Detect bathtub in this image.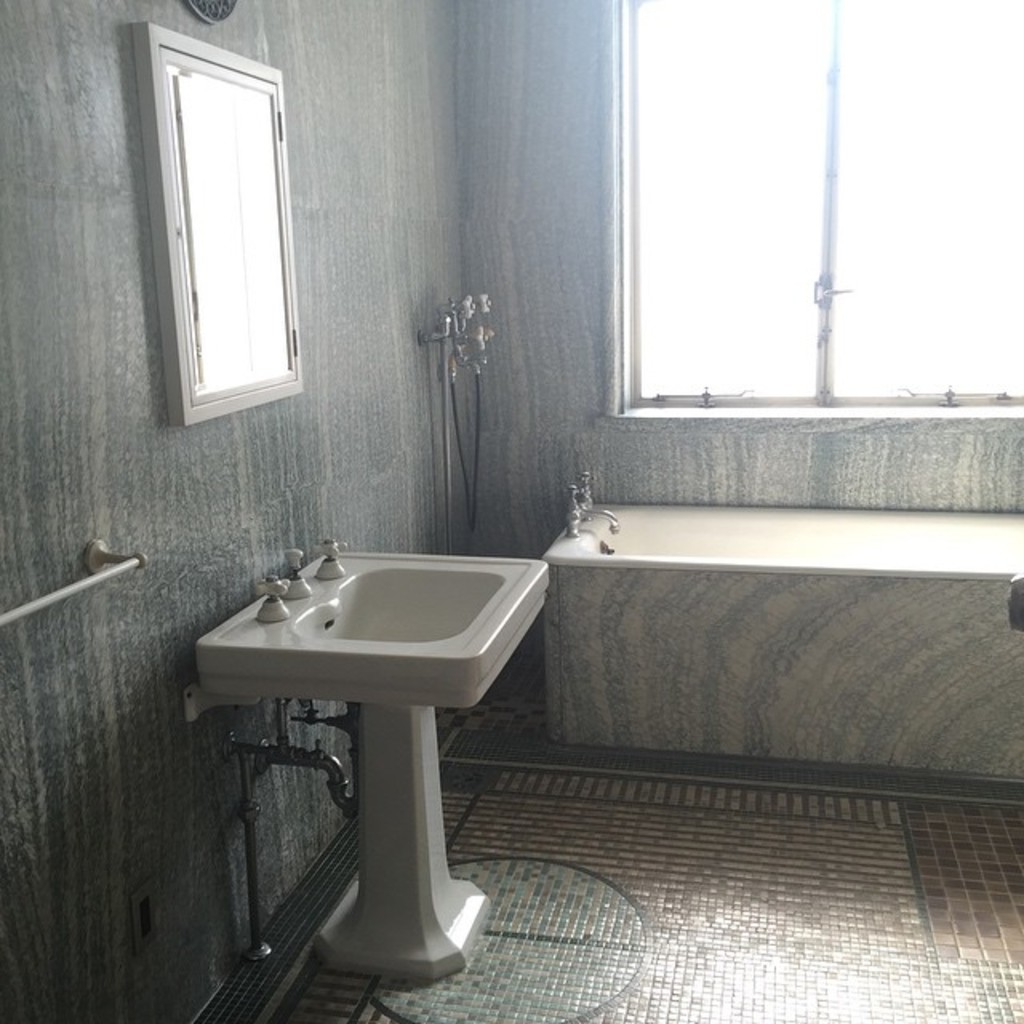
Detection: [x1=549, y1=467, x2=1022, y2=581].
